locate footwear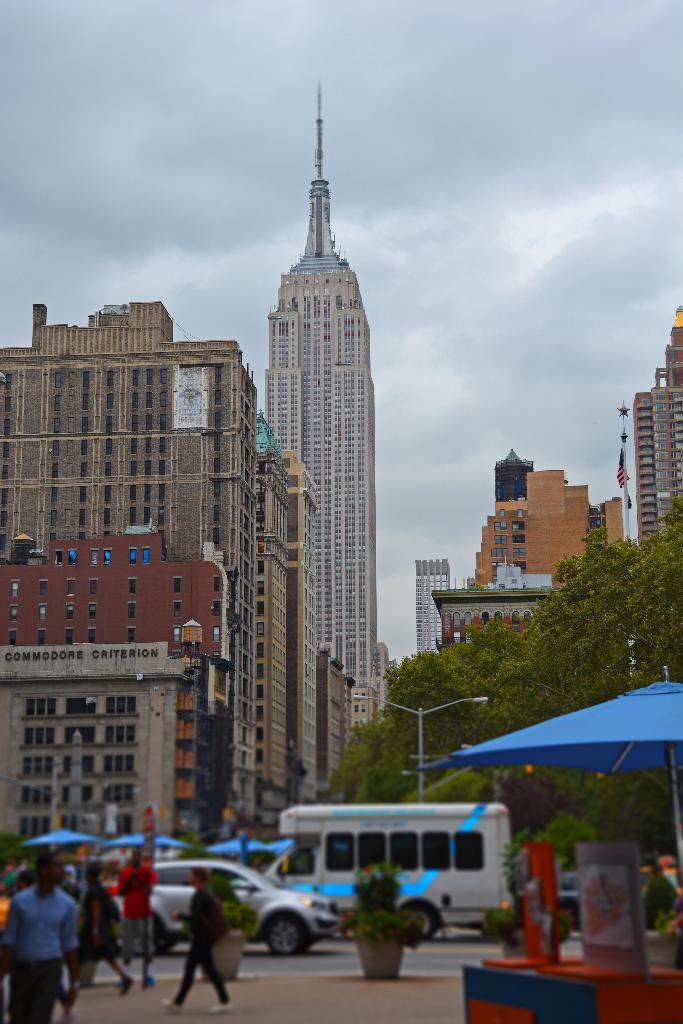
110 973 138 994
